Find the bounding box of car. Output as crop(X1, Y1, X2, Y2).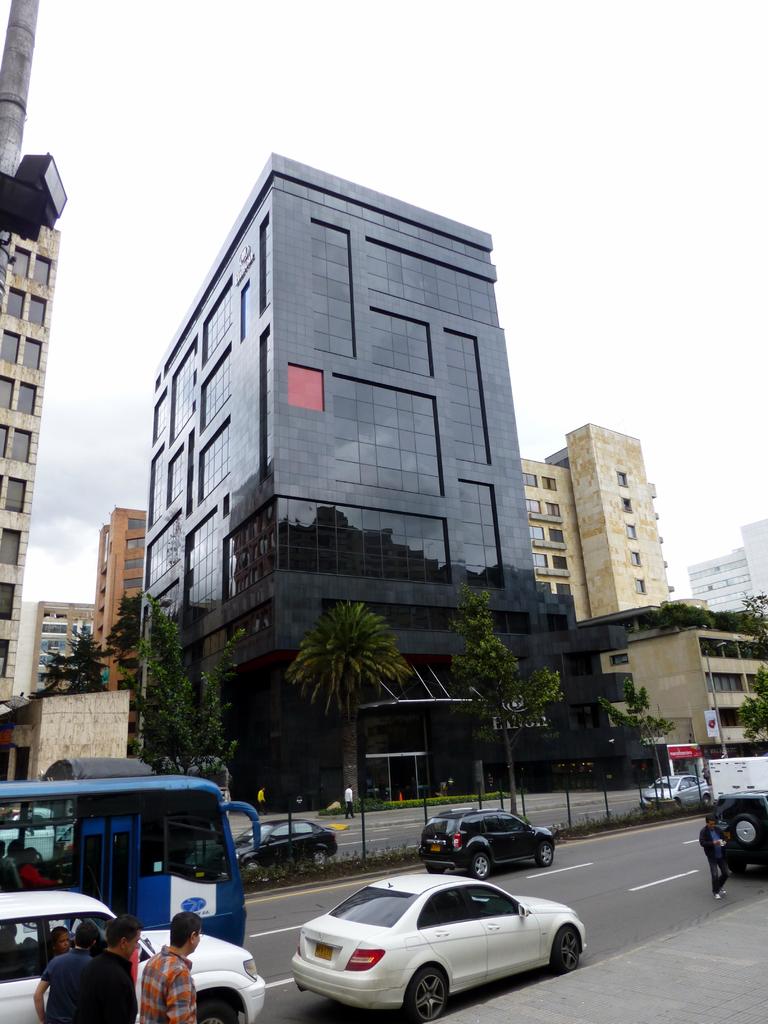
crop(234, 813, 343, 881).
